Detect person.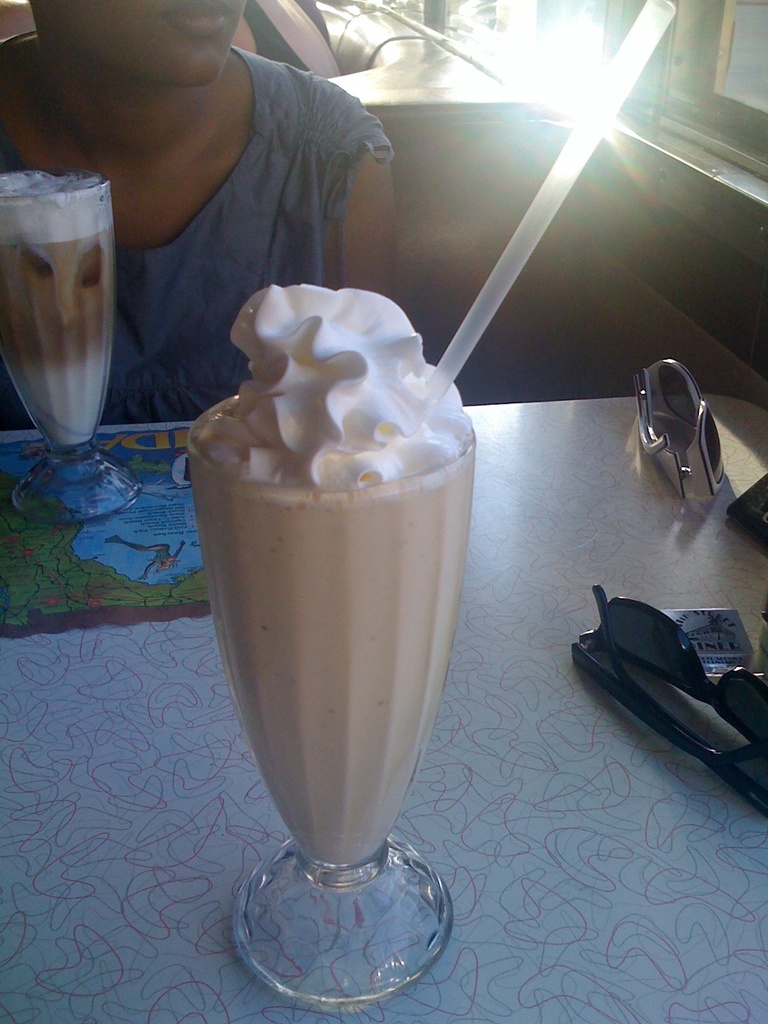
Detected at [0, 0, 398, 421].
